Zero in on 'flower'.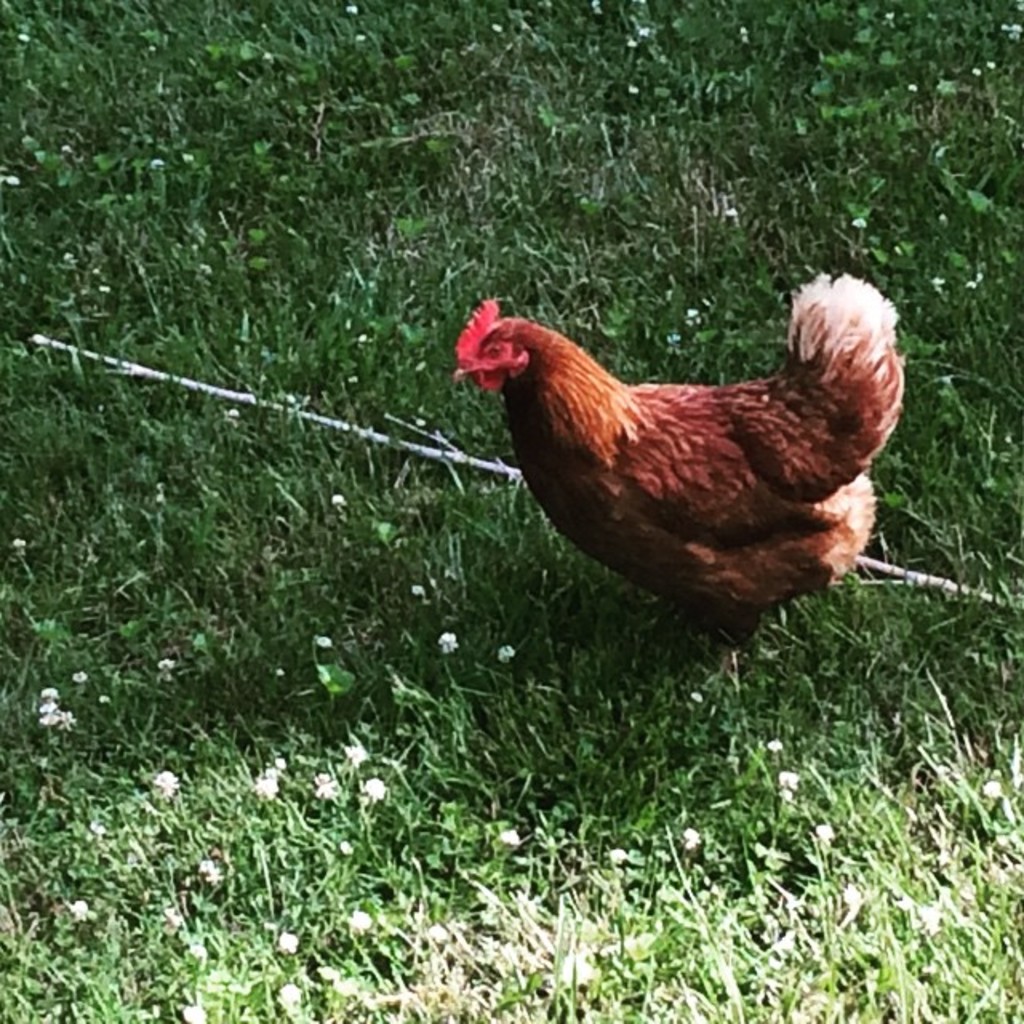
Zeroed in: 59 710 72 722.
